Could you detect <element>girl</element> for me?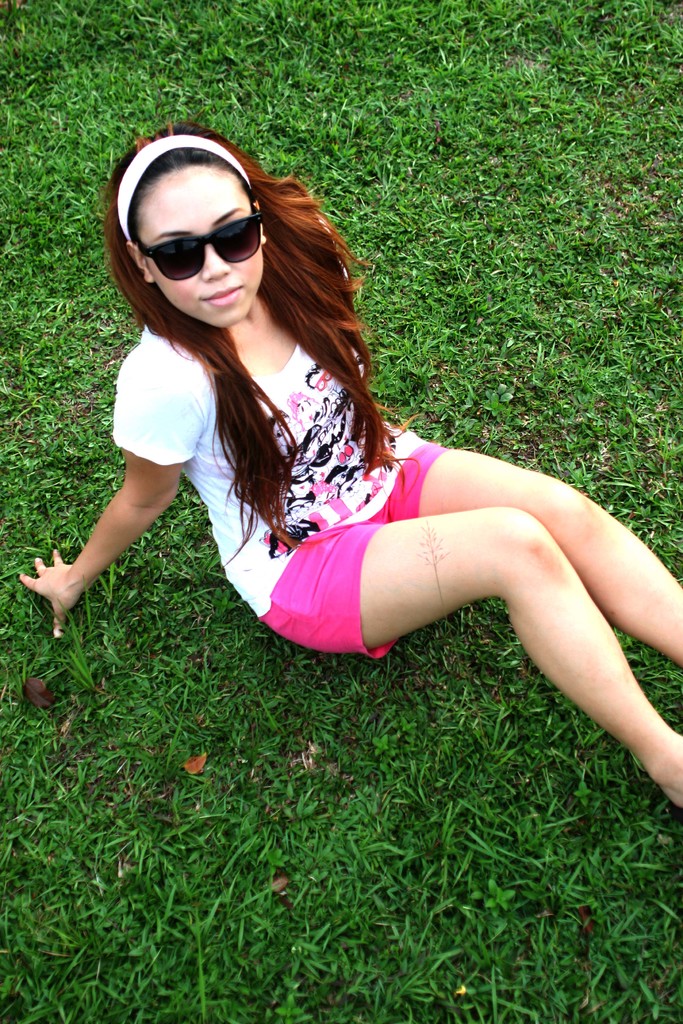
Detection result: pyautogui.locateOnScreen(26, 125, 682, 781).
